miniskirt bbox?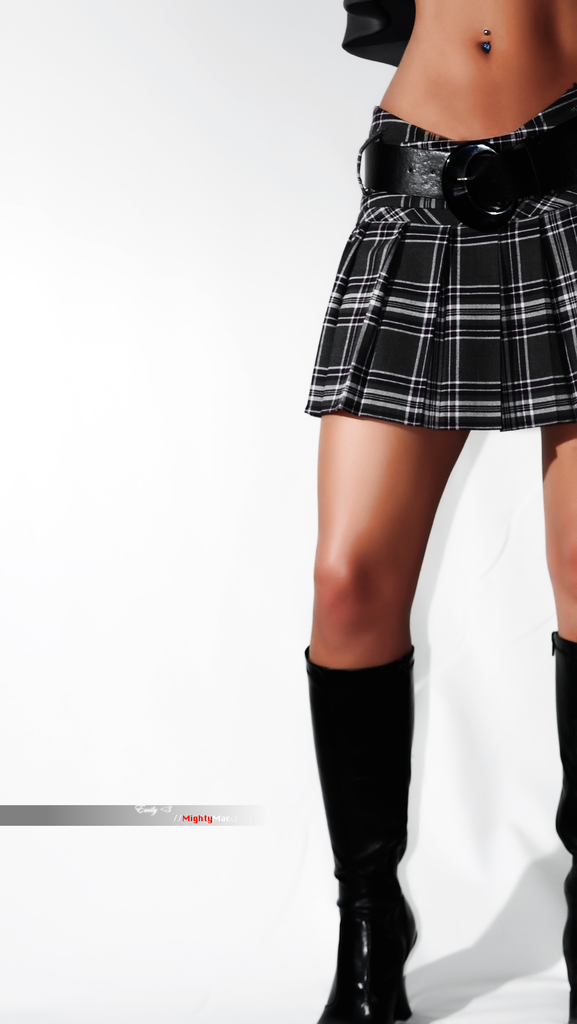
x1=300, y1=77, x2=576, y2=434
